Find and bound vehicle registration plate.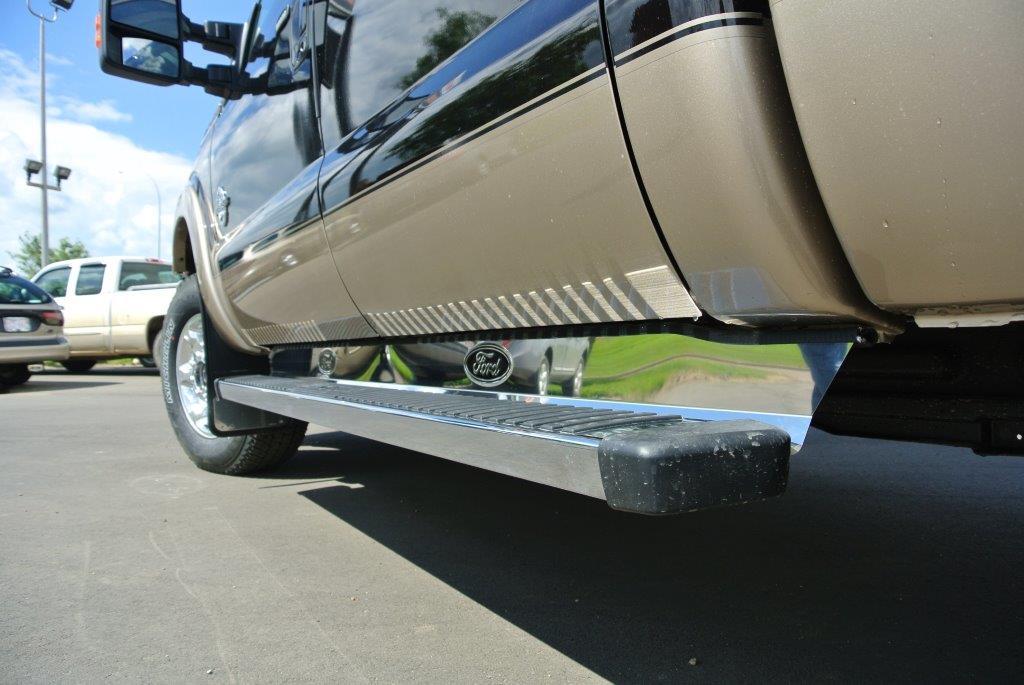
Bound: crop(0, 309, 34, 335).
